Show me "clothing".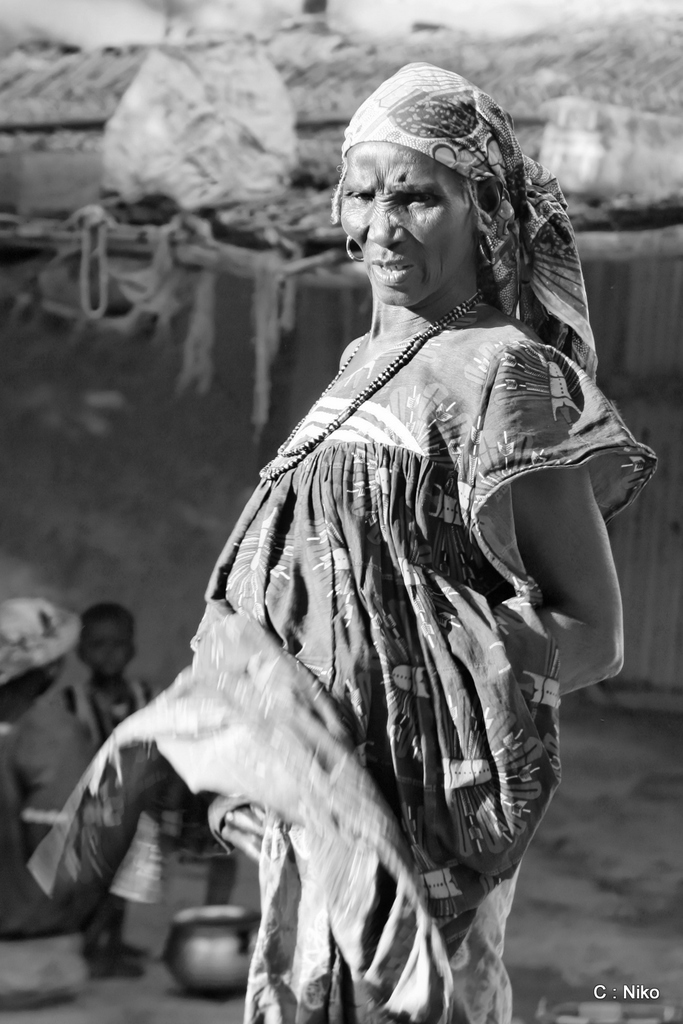
"clothing" is here: <bbox>26, 304, 664, 1023</bbox>.
